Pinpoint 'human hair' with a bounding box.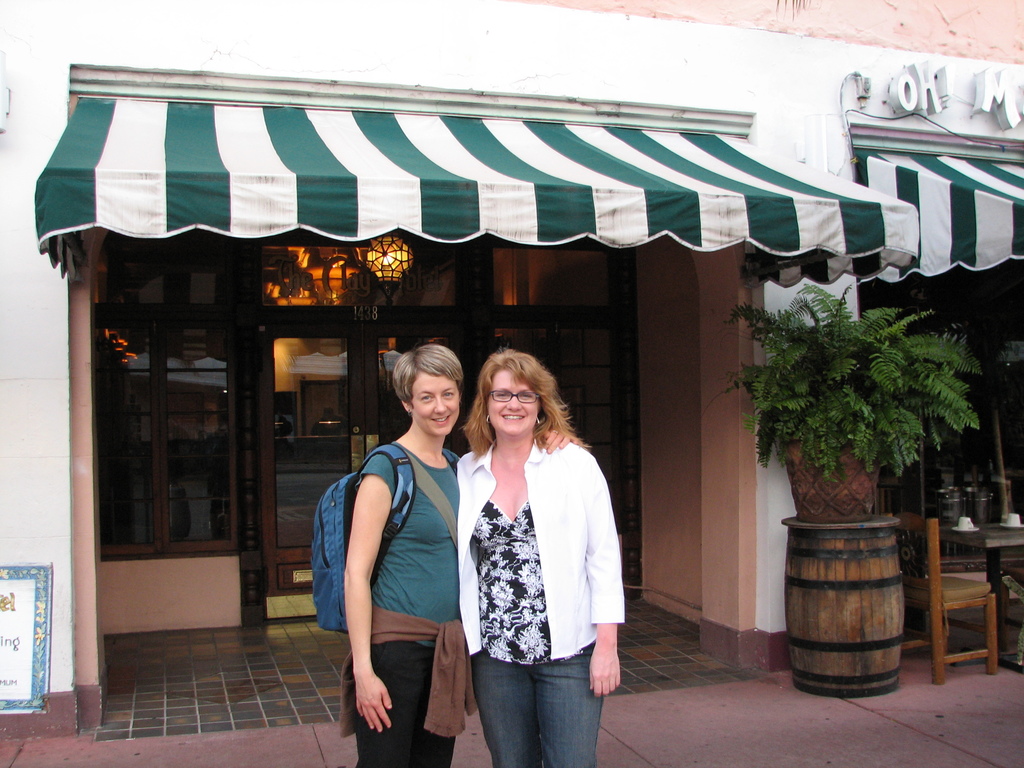
{"x1": 467, "y1": 351, "x2": 559, "y2": 471}.
